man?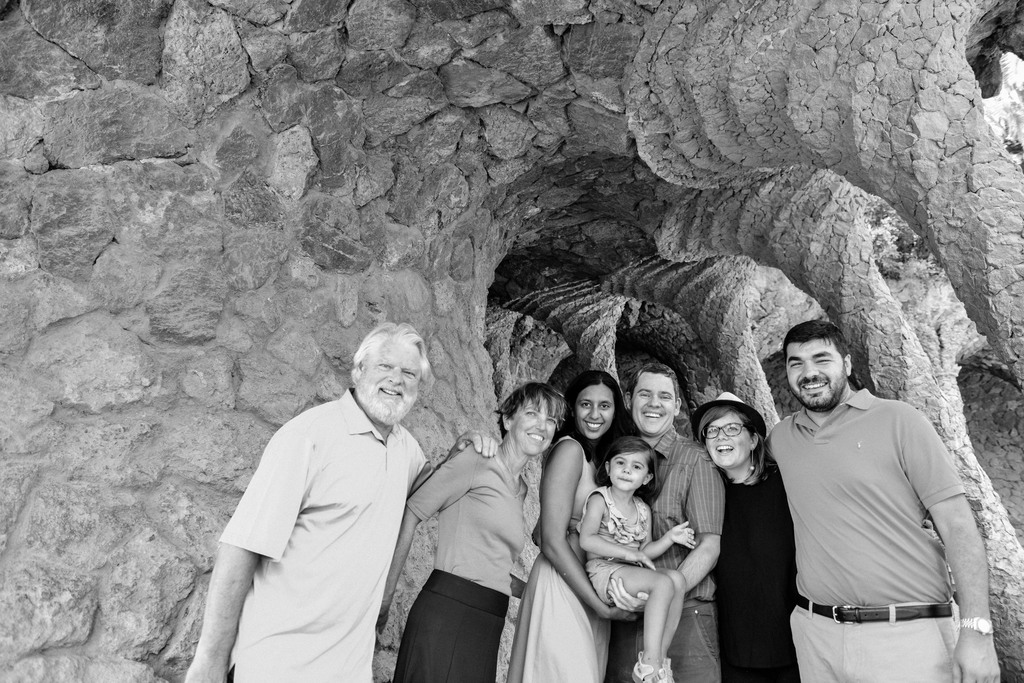
{"left": 755, "top": 319, "right": 1001, "bottom": 682}
